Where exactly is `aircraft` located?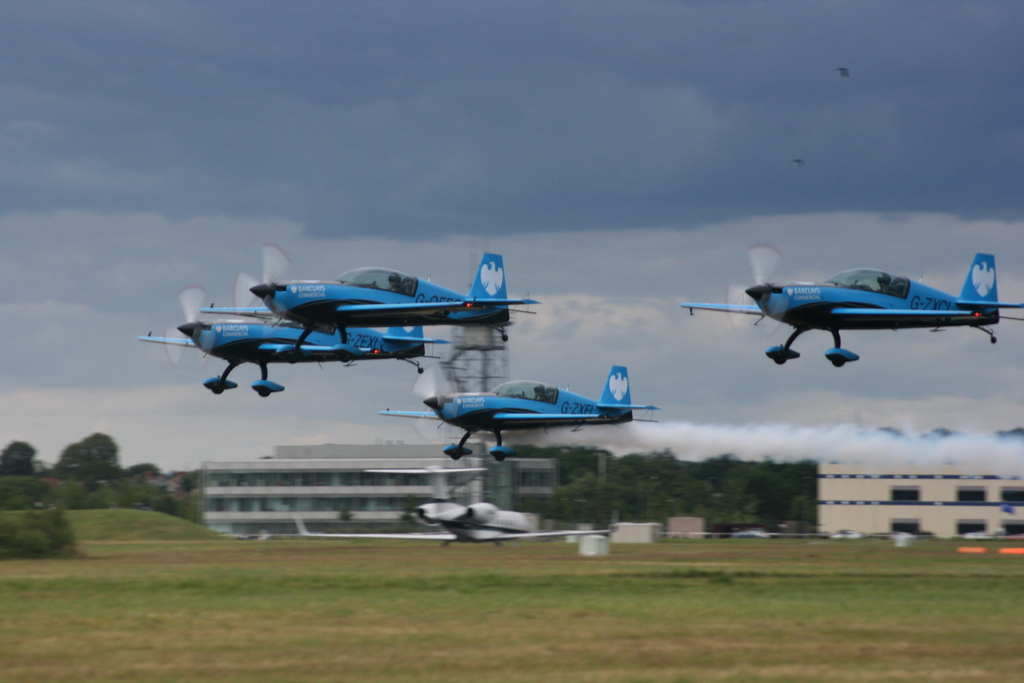
Its bounding box is detection(195, 248, 538, 366).
